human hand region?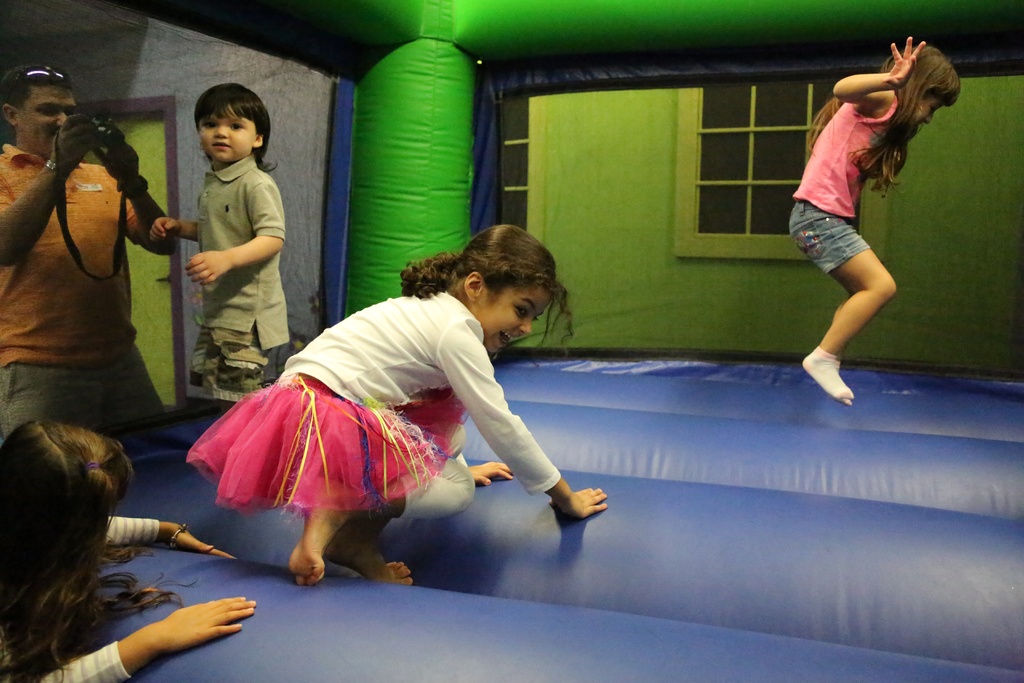
x1=547, y1=470, x2=613, y2=532
